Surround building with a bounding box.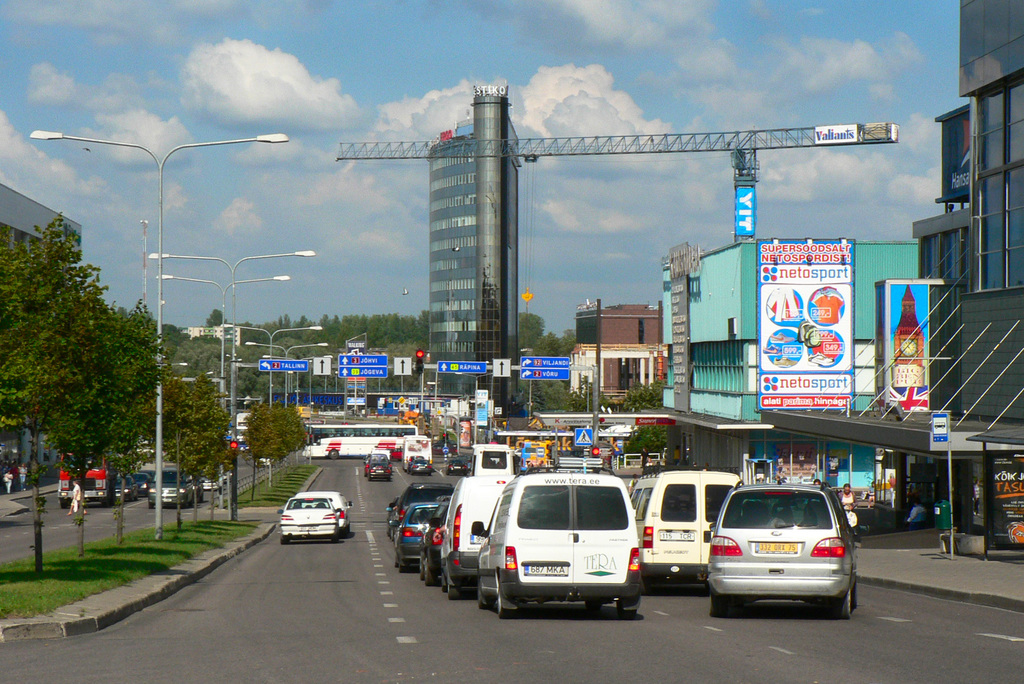
[left=424, top=81, right=529, bottom=419].
